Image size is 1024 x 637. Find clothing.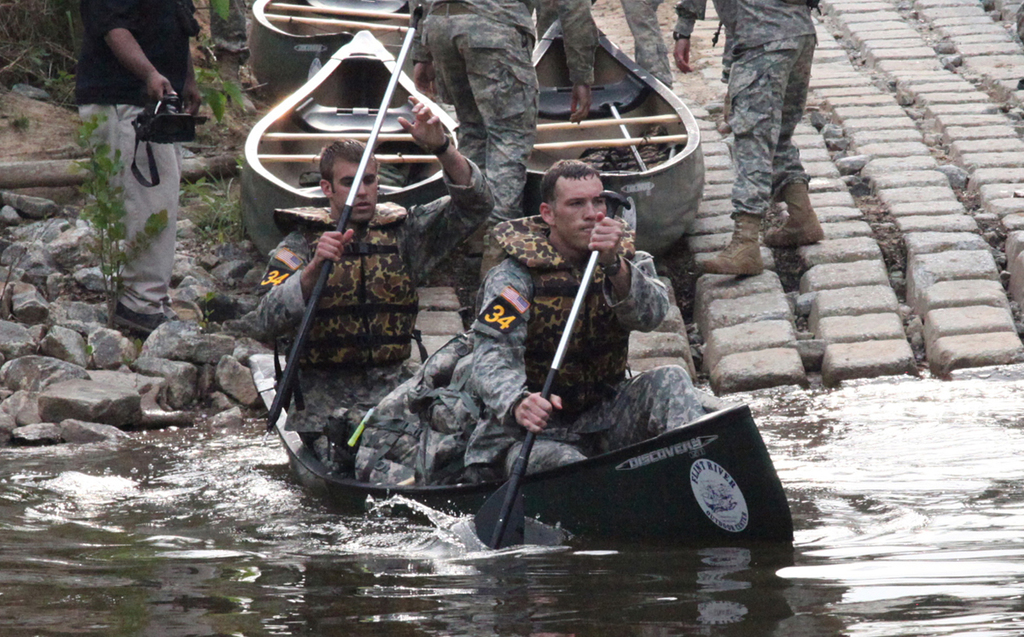
(left=358, top=330, right=462, bottom=480).
